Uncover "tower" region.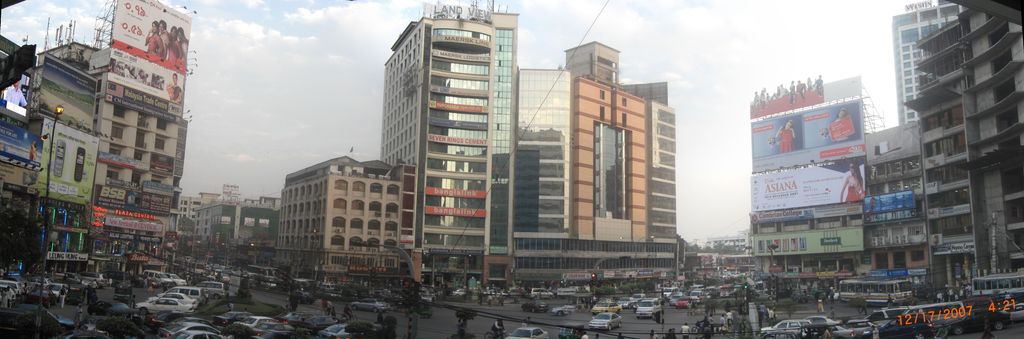
Uncovered: locate(753, 72, 868, 293).
